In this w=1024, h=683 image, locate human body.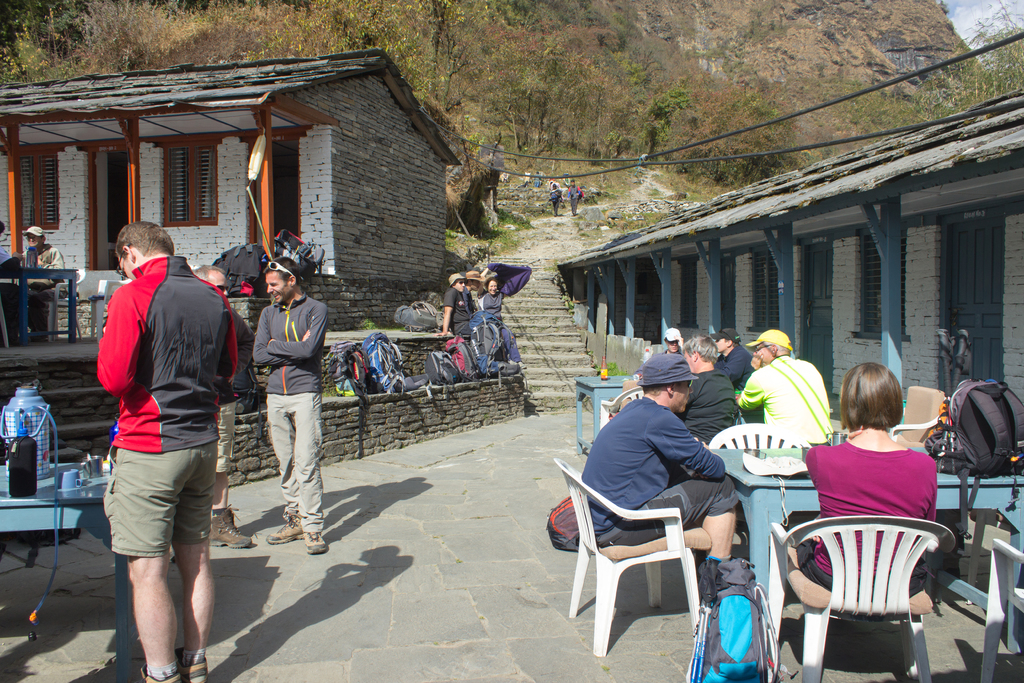
Bounding box: 575, 352, 739, 557.
